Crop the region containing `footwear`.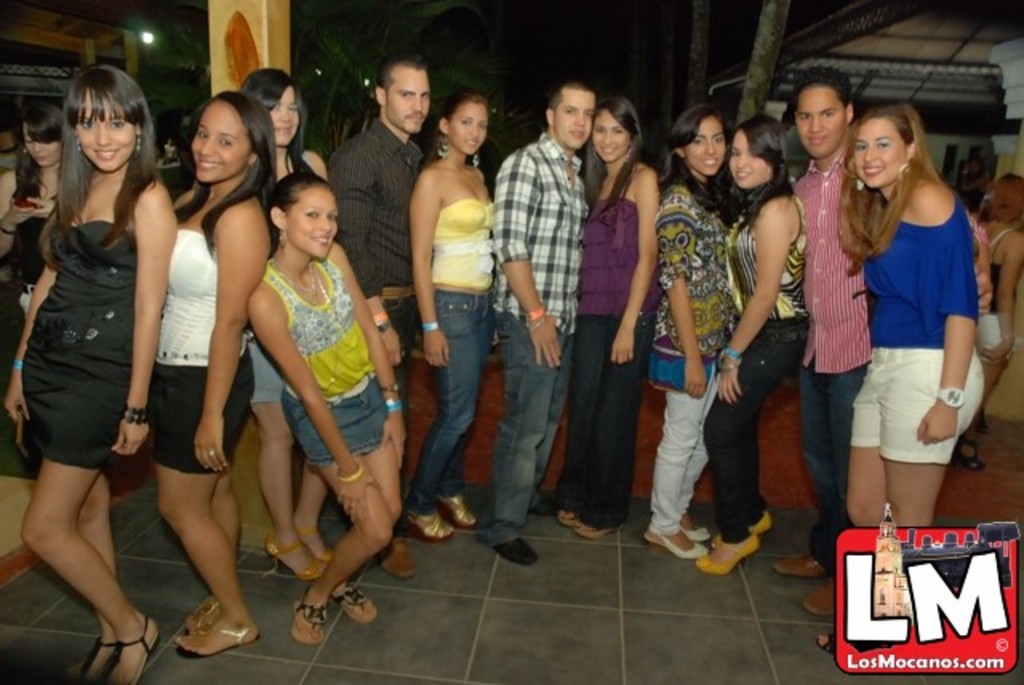
Crop region: (571, 520, 622, 538).
